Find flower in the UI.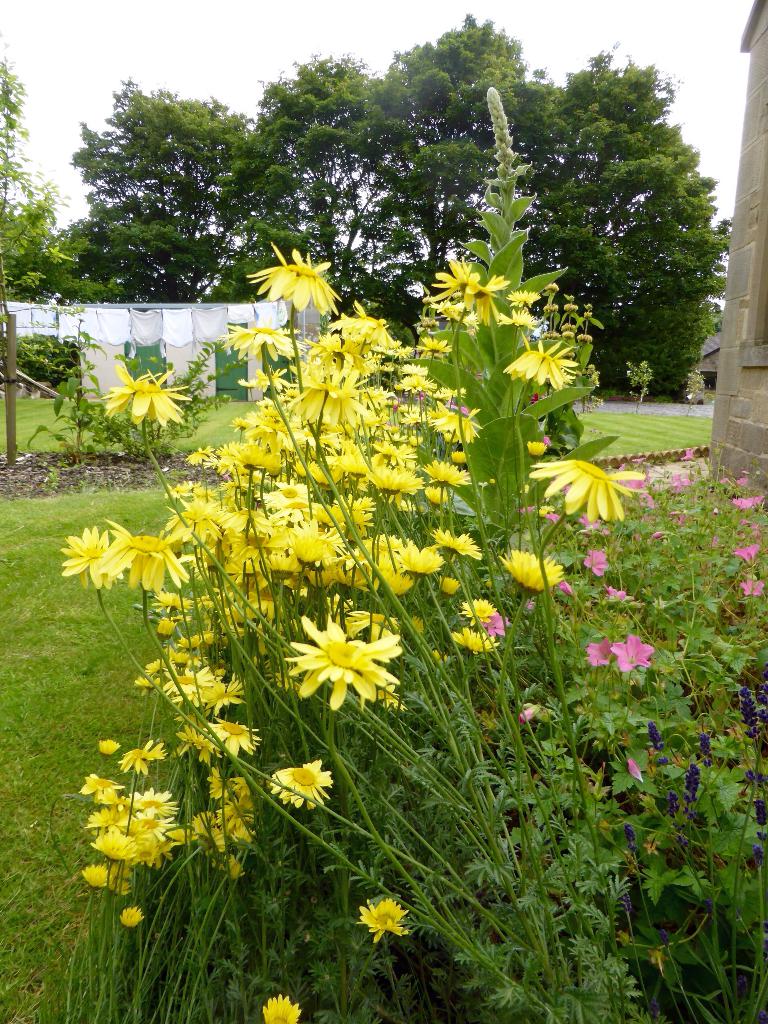
UI element at 506:331:577:389.
